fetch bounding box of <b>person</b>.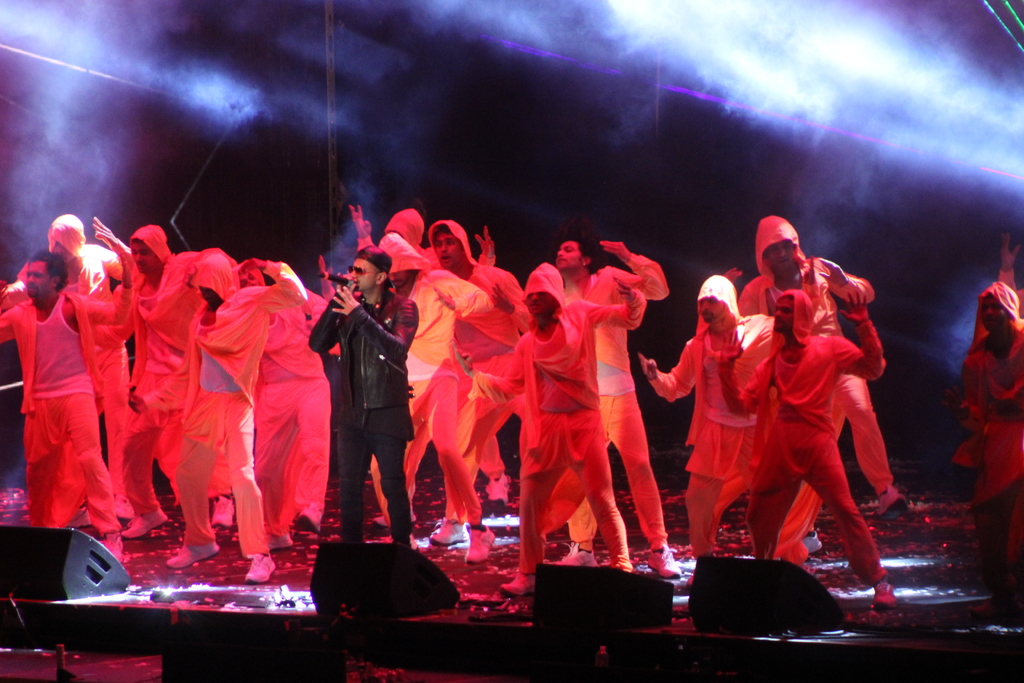
Bbox: BBox(422, 209, 539, 508).
